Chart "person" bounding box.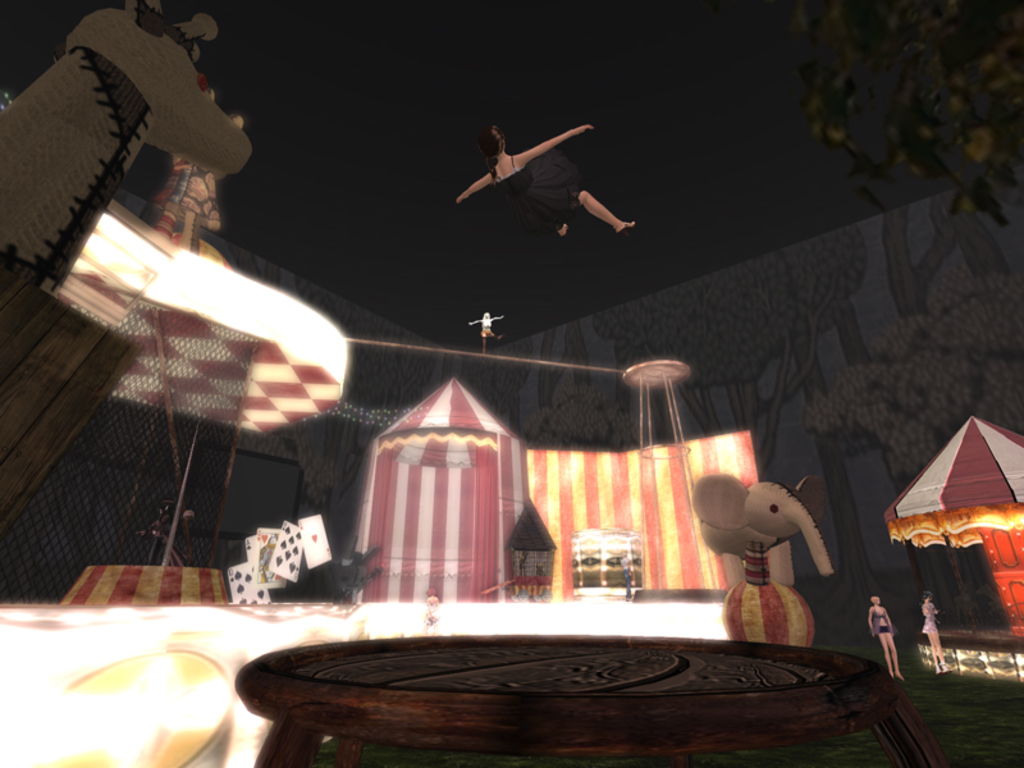
Charted: <bbox>453, 113, 641, 243</bbox>.
